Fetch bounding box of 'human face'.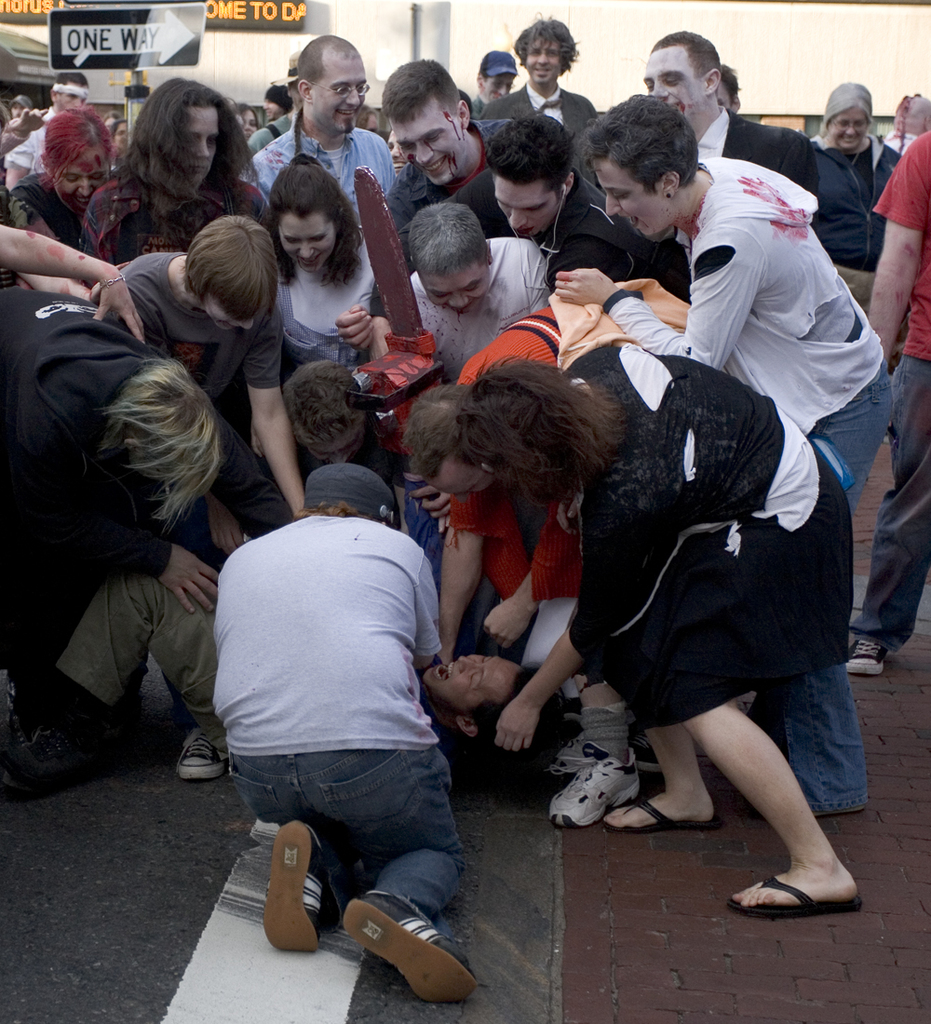
Bbox: pyautogui.locateOnScreen(428, 463, 499, 502).
